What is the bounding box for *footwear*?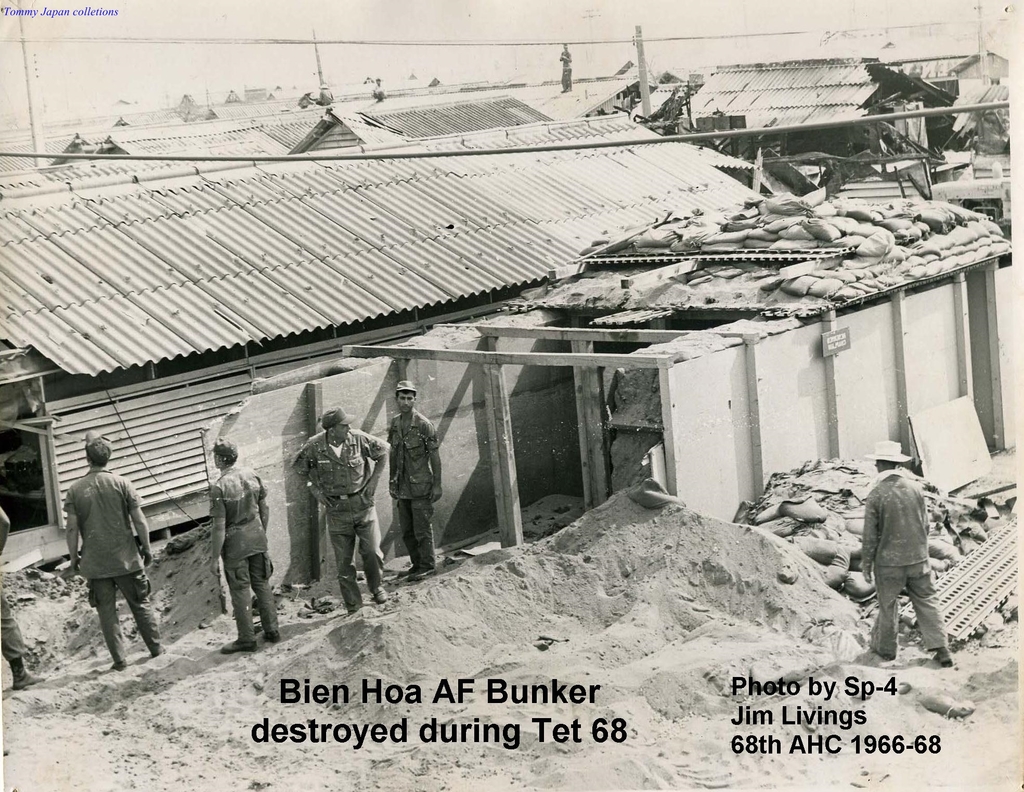
box=[367, 588, 384, 603].
